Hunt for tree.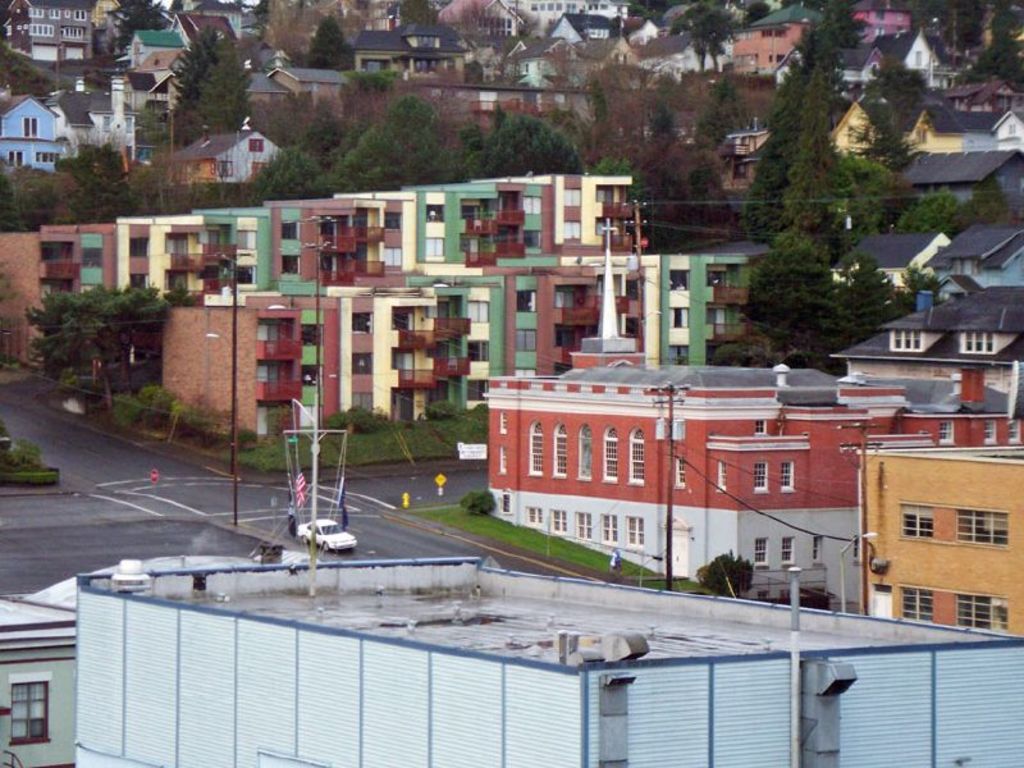
Hunted down at bbox(170, 32, 215, 140).
